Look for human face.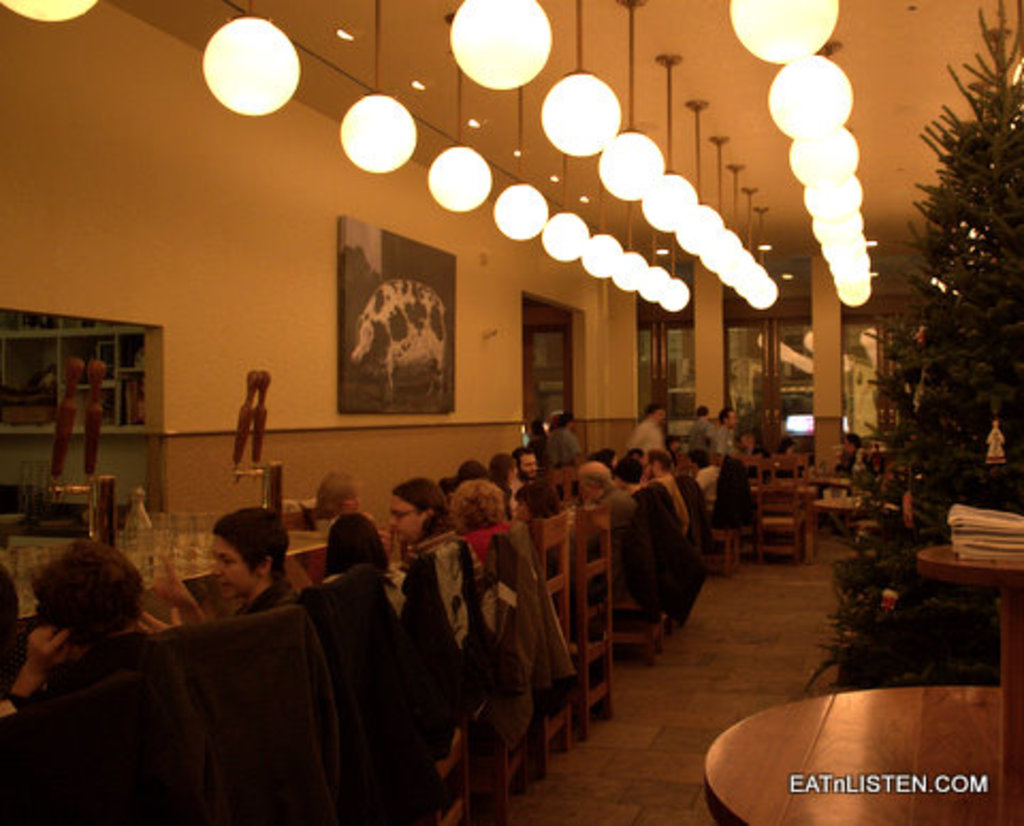
Found: l=723, t=408, r=740, b=423.
